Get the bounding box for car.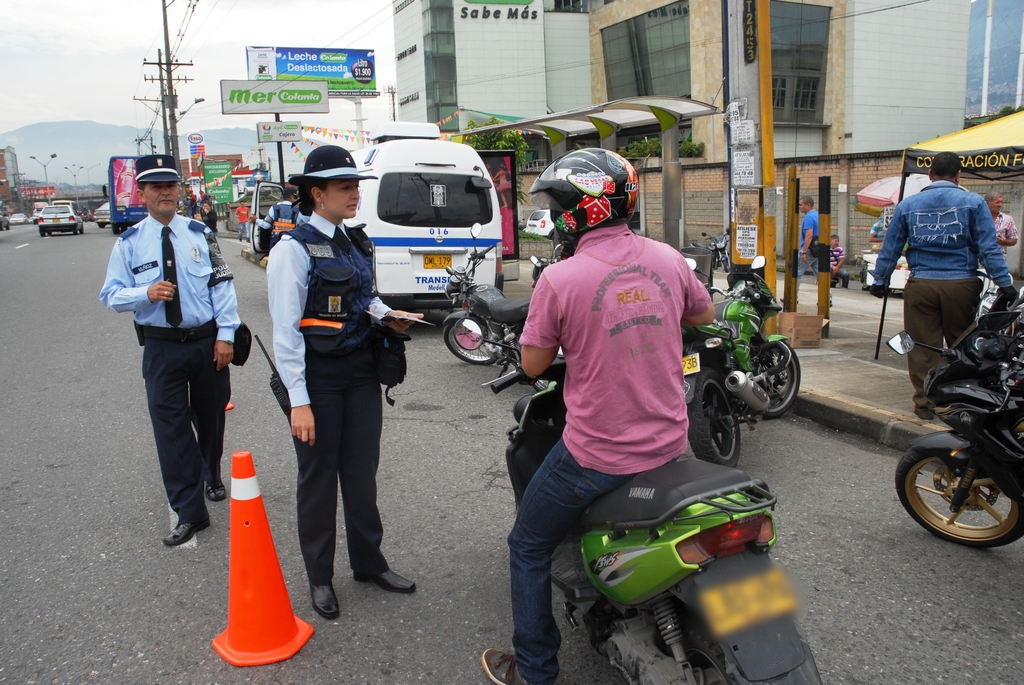
rect(36, 205, 84, 235).
